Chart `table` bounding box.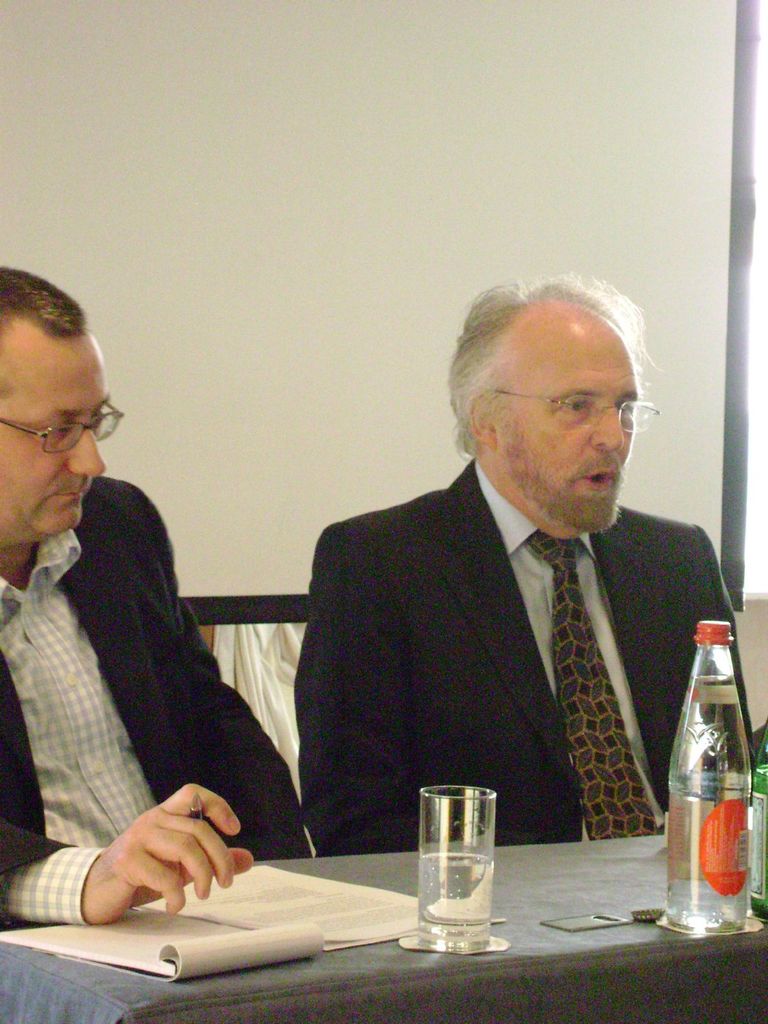
Charted: {"x1": 29, "y1": 806, "x2": 618, "y2": 1003}.
